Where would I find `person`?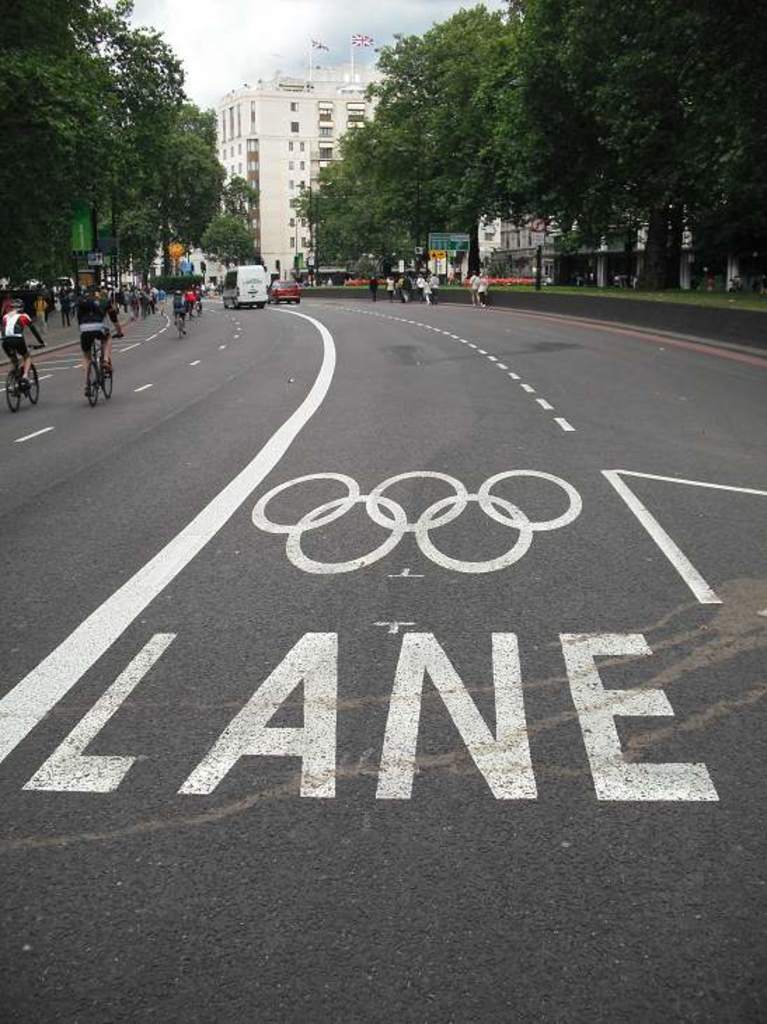
At crop(67, 265, 111, 390).
